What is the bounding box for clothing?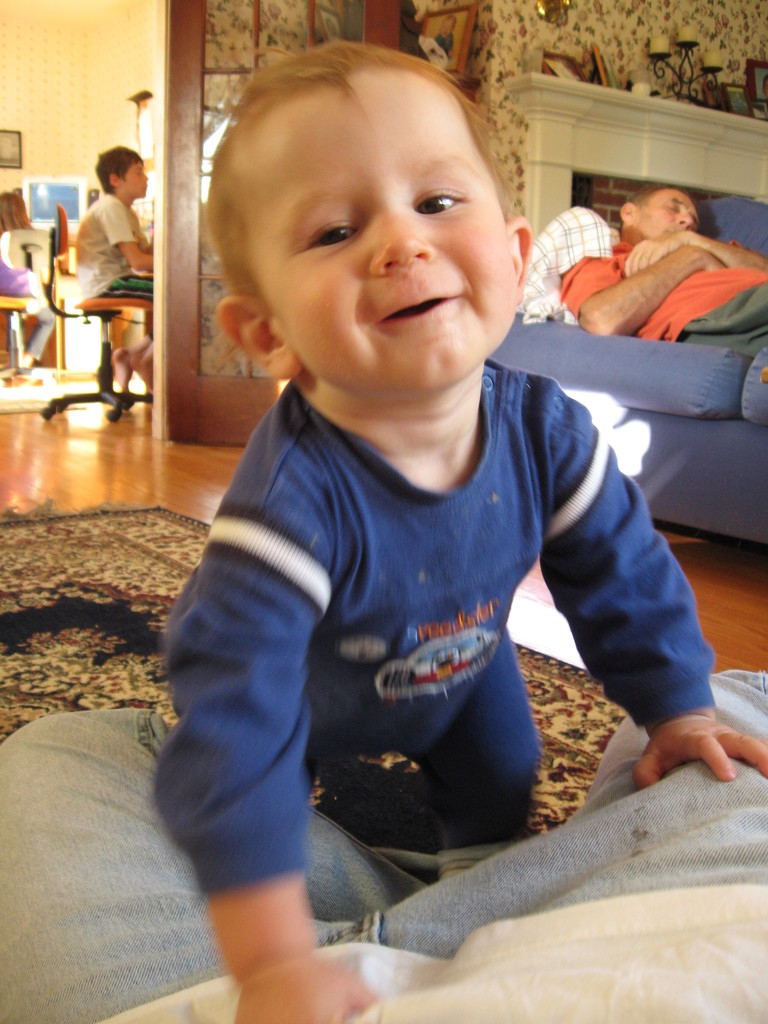
0/226/56/365.
